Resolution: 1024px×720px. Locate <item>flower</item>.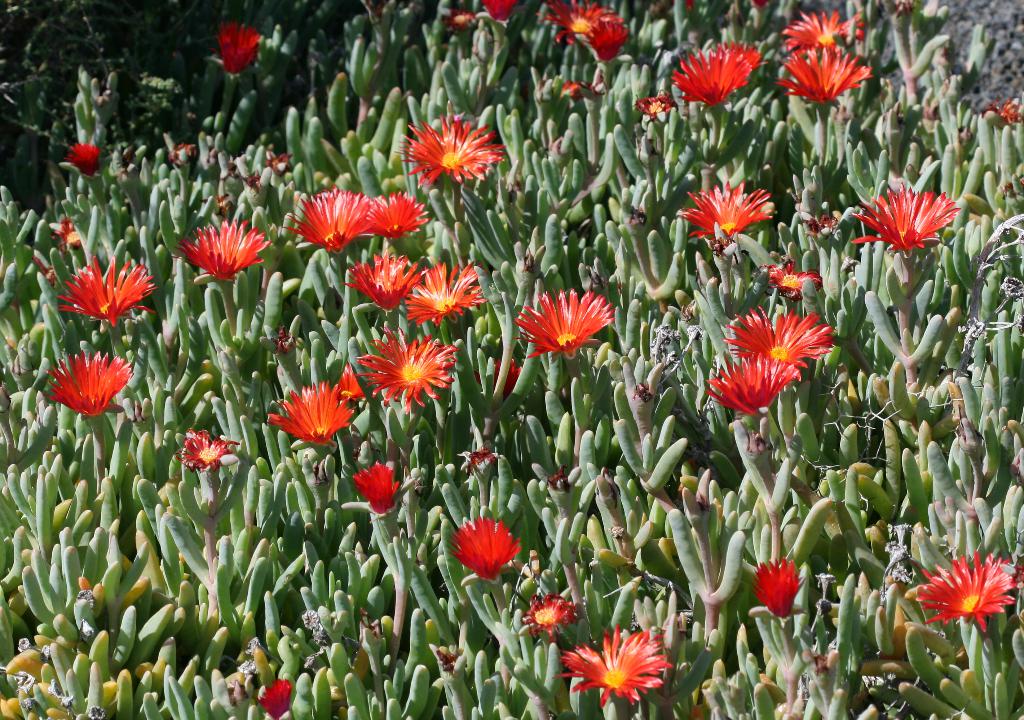
42:354:131:416.
